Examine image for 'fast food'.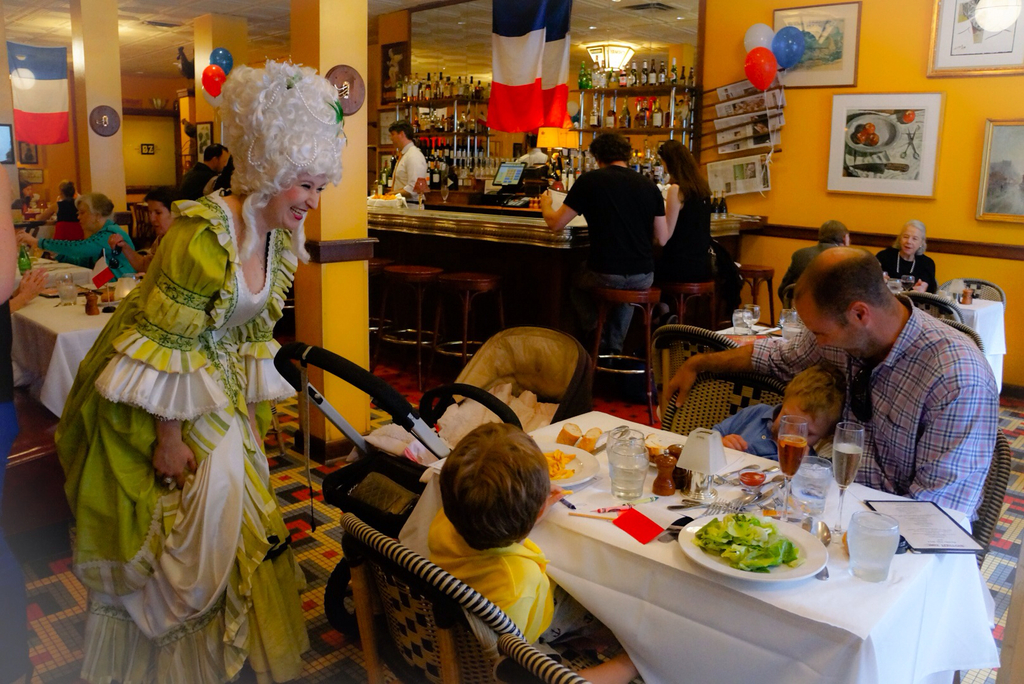
Examination result: 552,425,578,446.
